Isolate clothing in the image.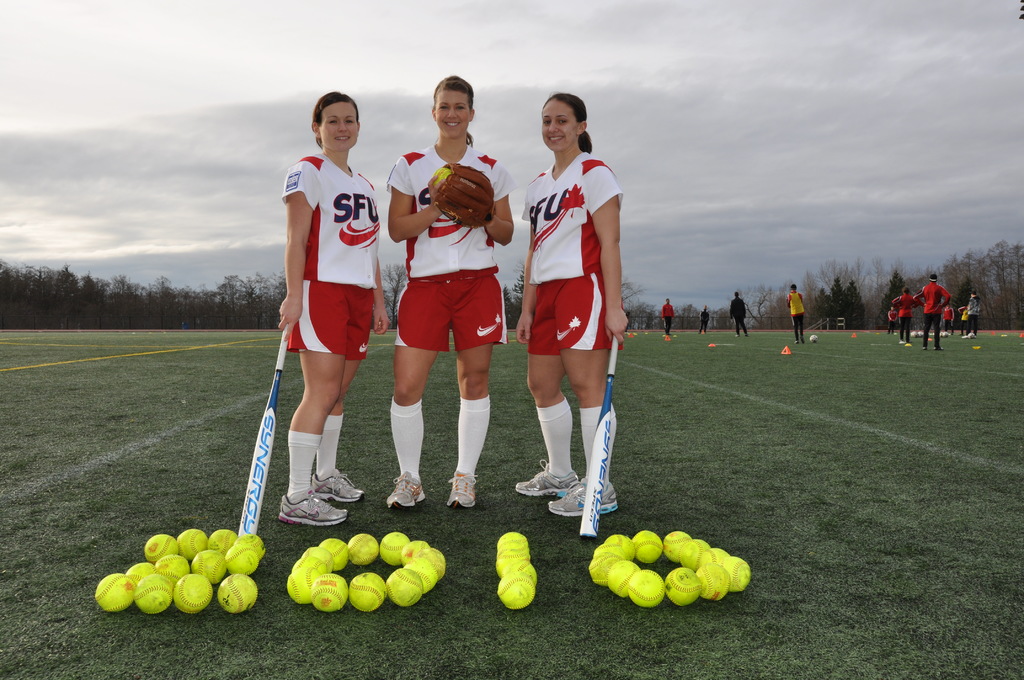
Isolated region: BBox(786, 291, 804, 339).
